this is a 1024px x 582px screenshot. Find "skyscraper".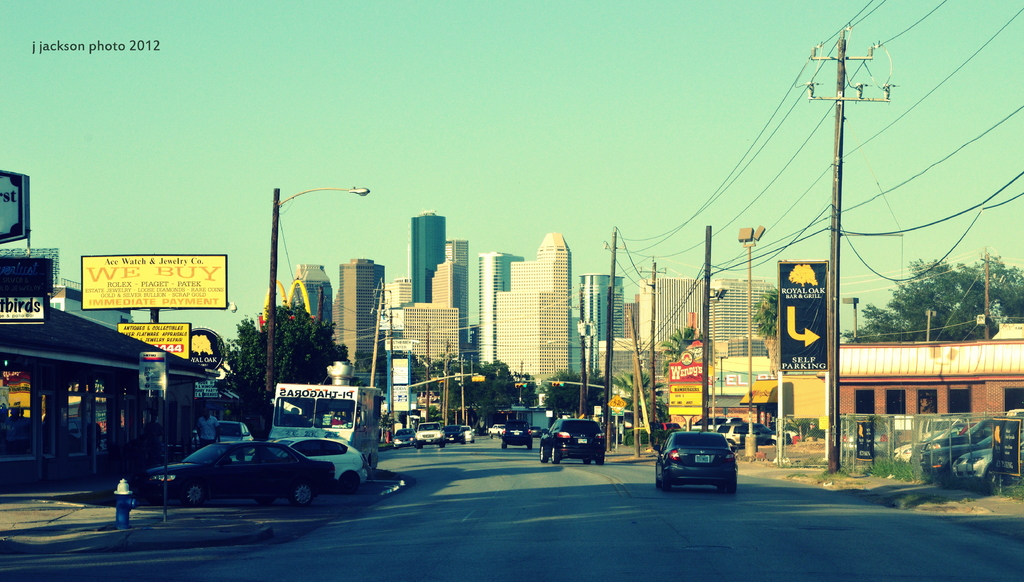
Bounding box: (340, 254, 386, 371).
